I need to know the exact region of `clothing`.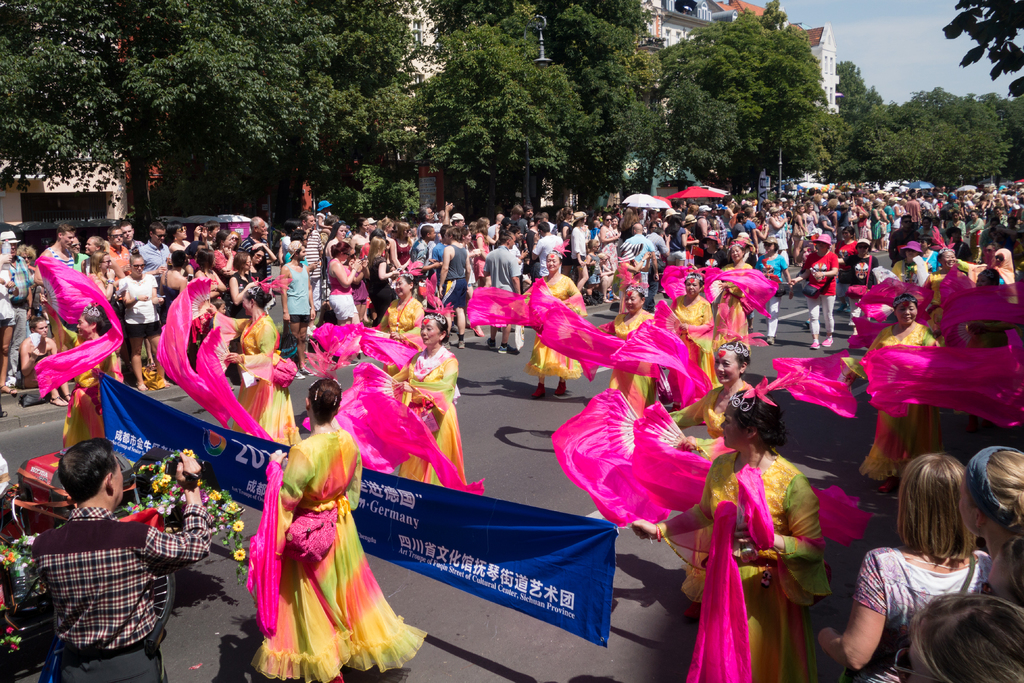
Region: region(803, 251, 837, 304).
